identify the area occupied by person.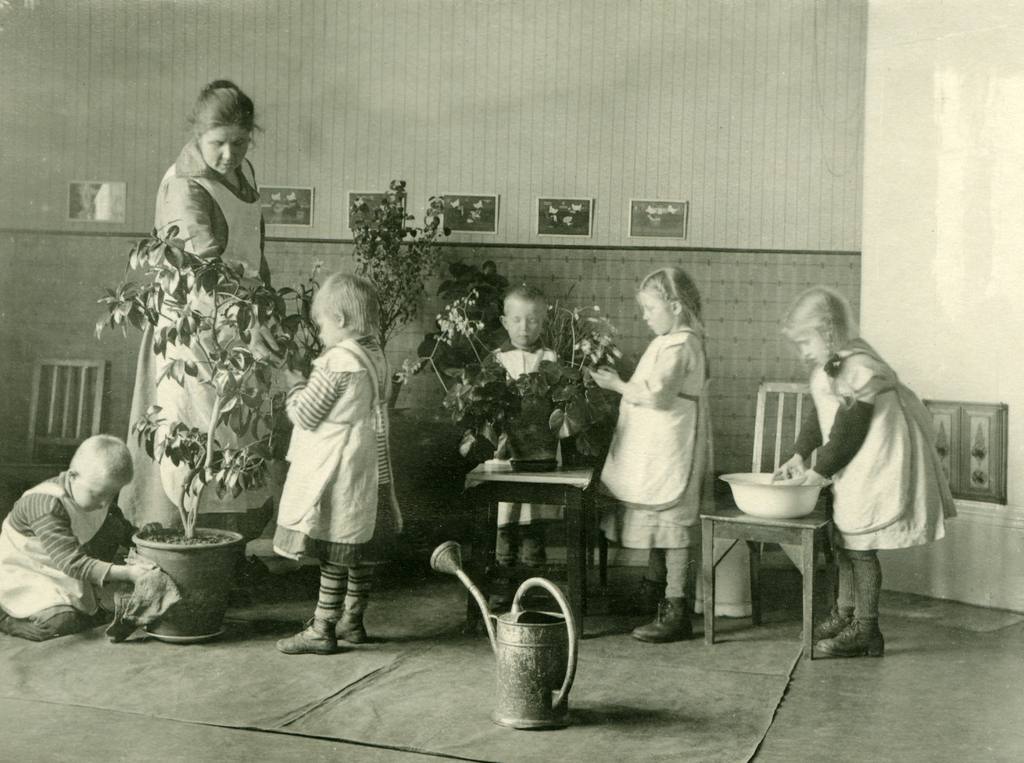
Area: {"x1": 252, "y1": 279, "x2": 397, "y2": 661}.
